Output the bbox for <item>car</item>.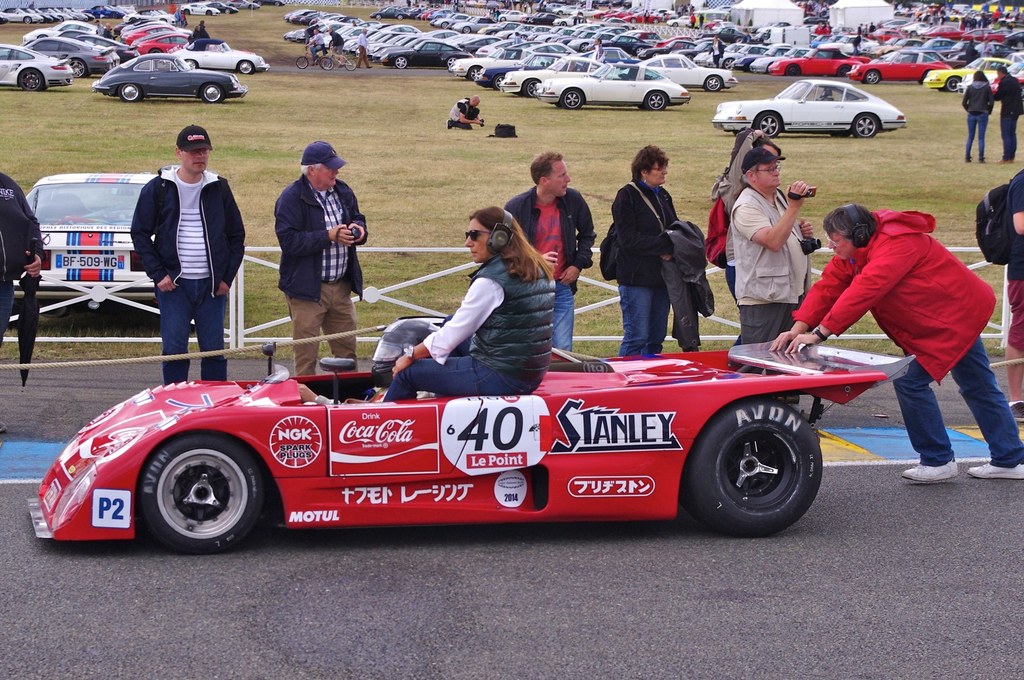
pyautogui.locateOnScreen(921, 56, 1021, 92).
